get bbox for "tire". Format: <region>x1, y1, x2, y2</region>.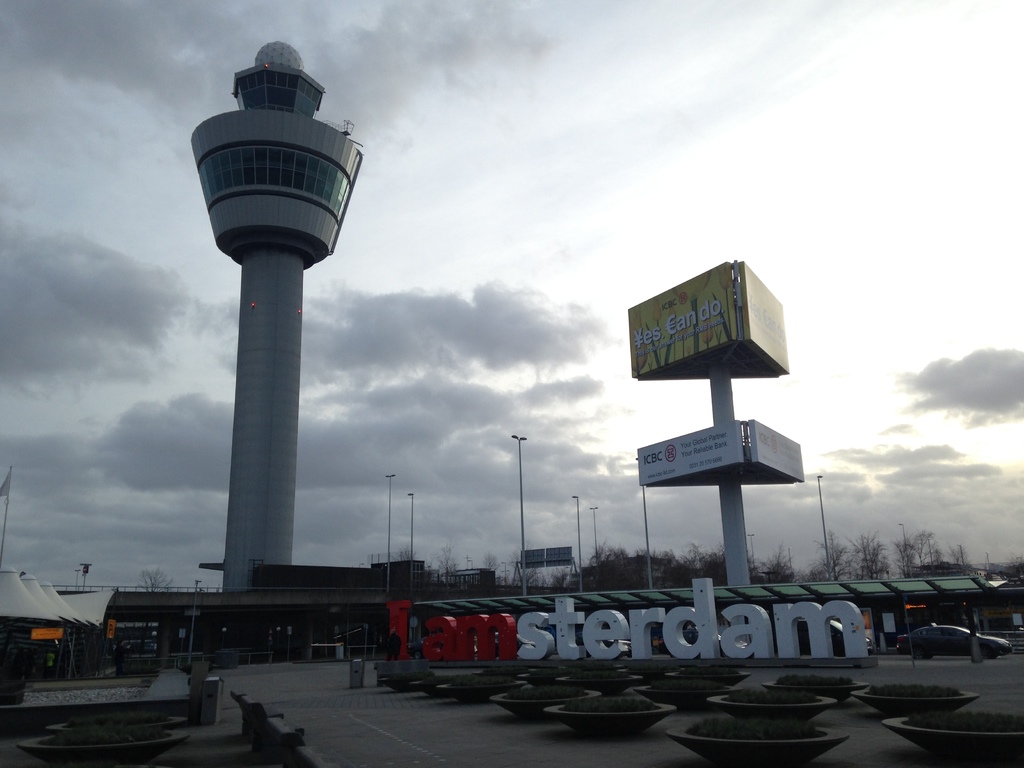
<region>922, 655, 934, 660</region>.
